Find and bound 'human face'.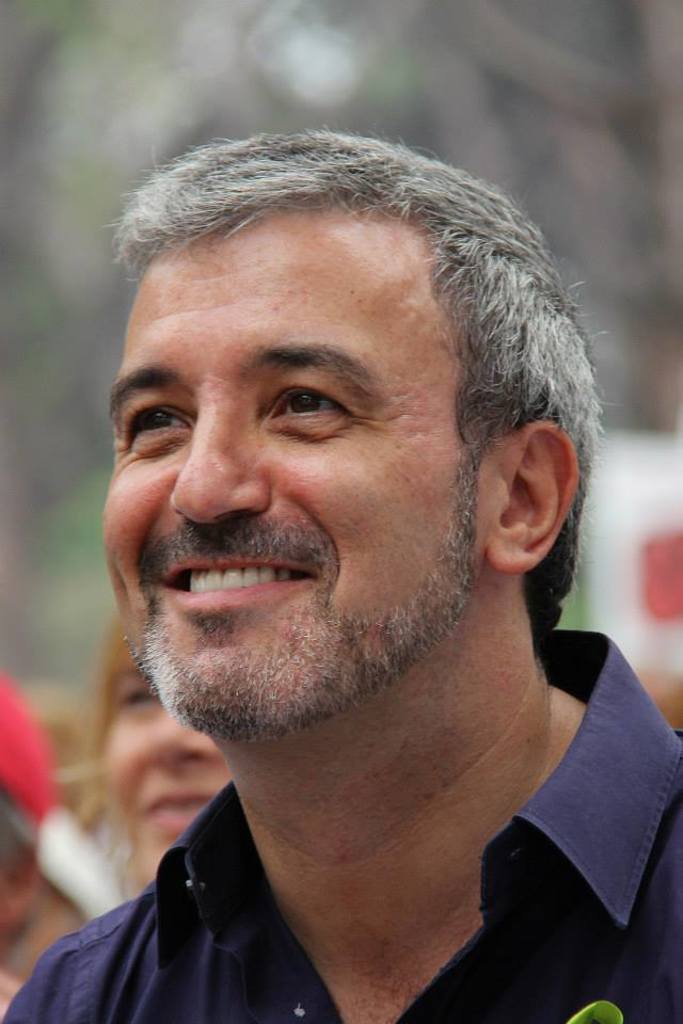
Bound: locate(101, 199, 491, 743).
